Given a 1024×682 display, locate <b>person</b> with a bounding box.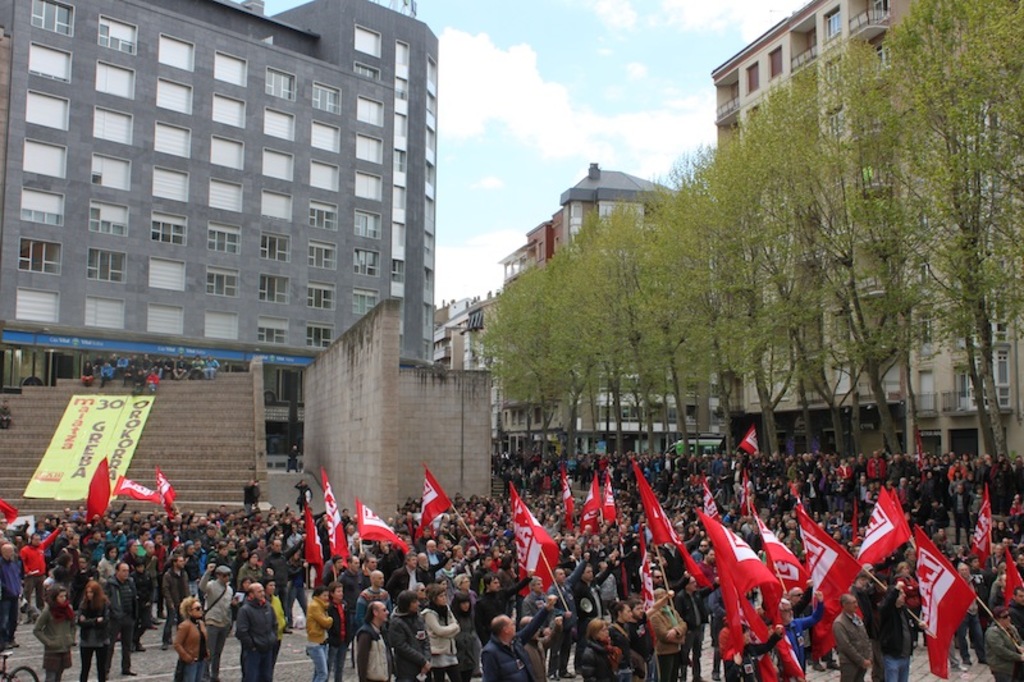
Located: (left=196, top=560, right=232, bottom=678).
